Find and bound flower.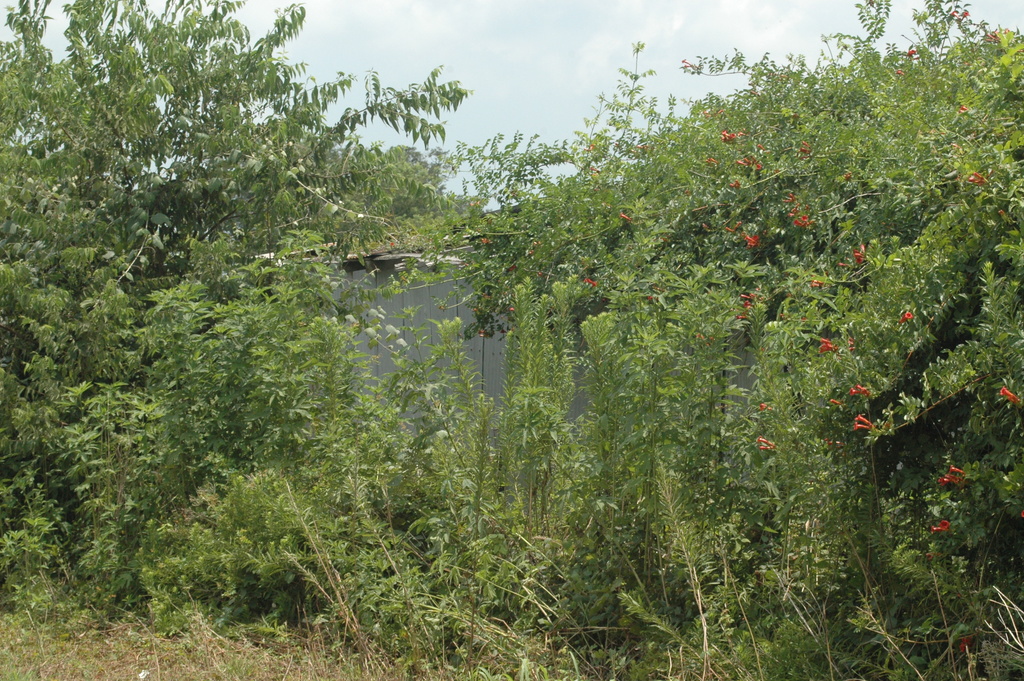
Bound: 800/213/811/224.
